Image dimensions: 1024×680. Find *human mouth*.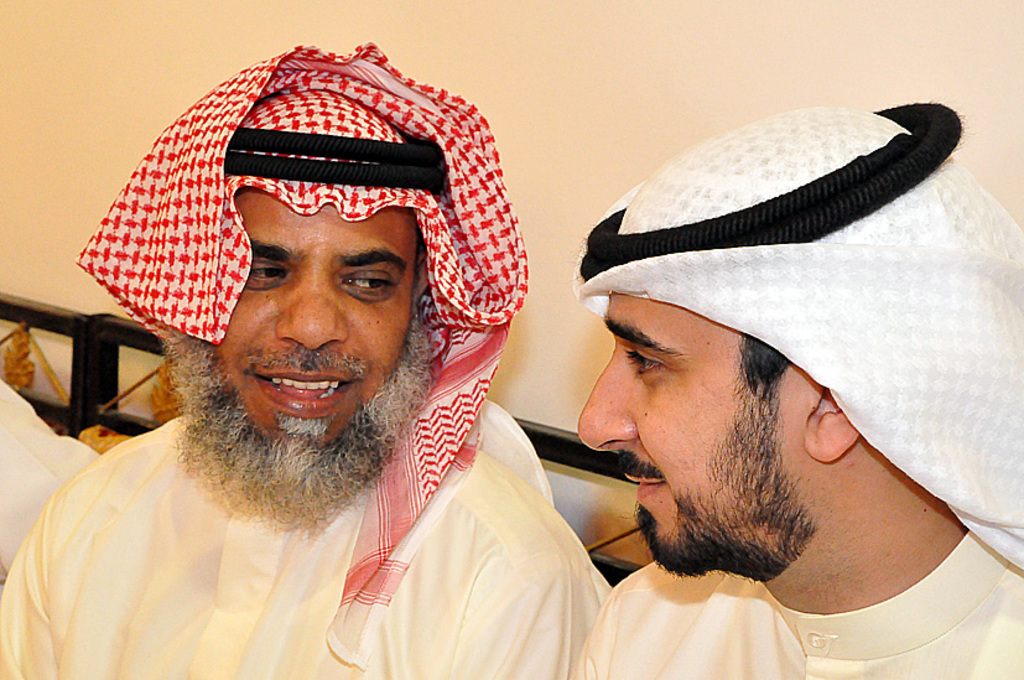
[left=251, top=370, right=355, bottom=415].
